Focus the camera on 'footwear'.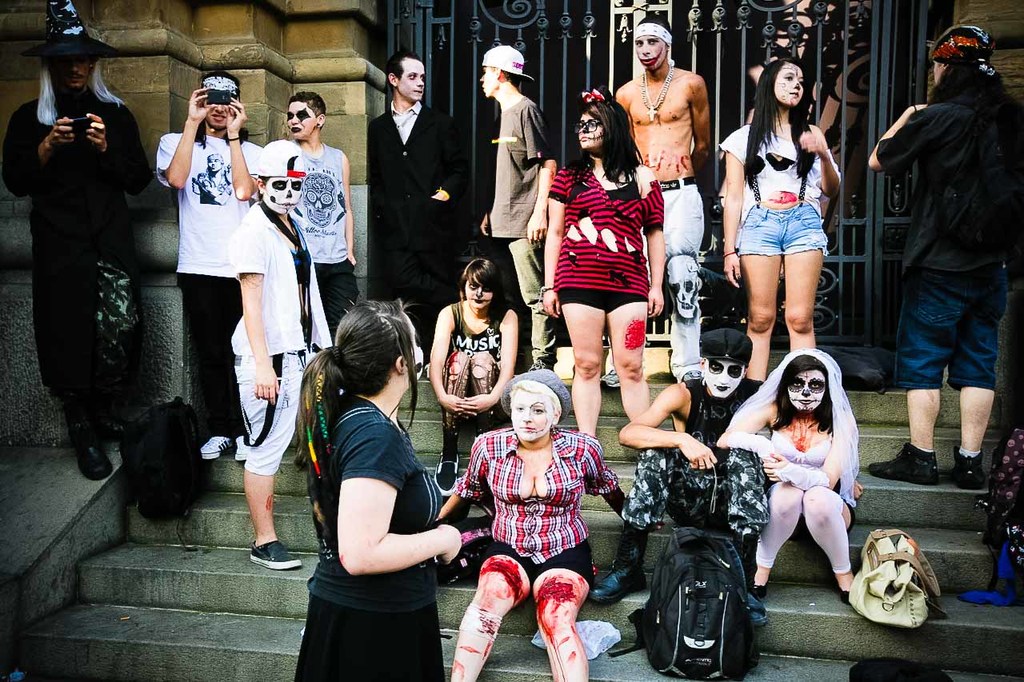
Focus region: locate(523, 349, 552, 373).
